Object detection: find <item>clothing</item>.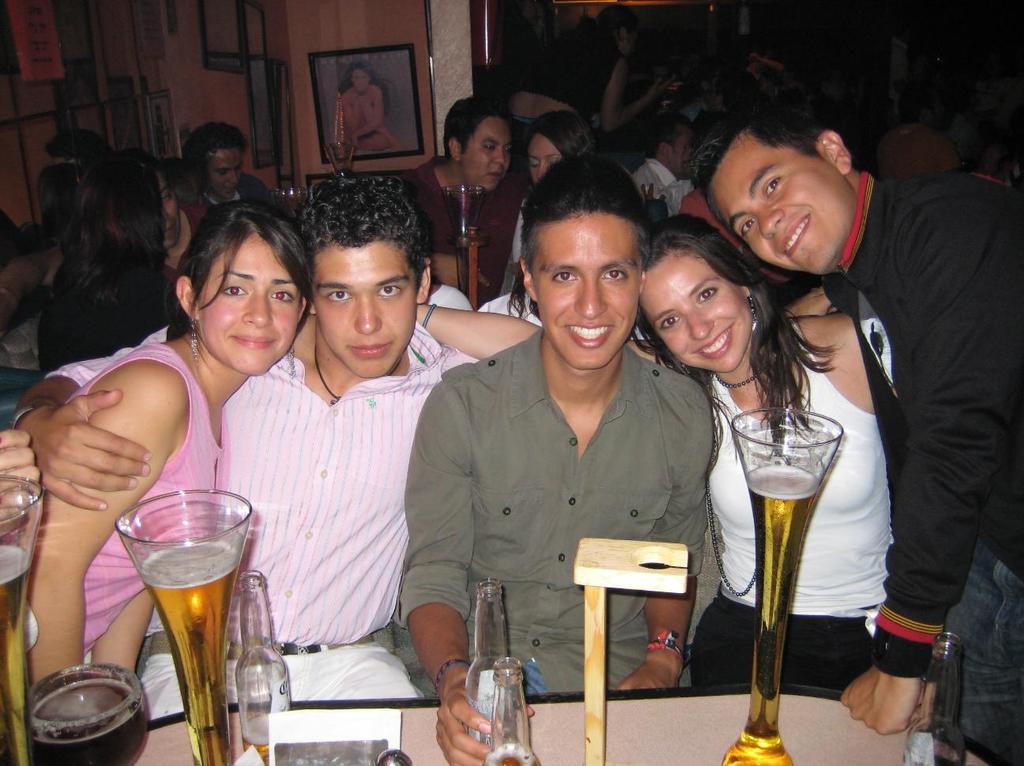
detection(183, 165, 297, 220).
